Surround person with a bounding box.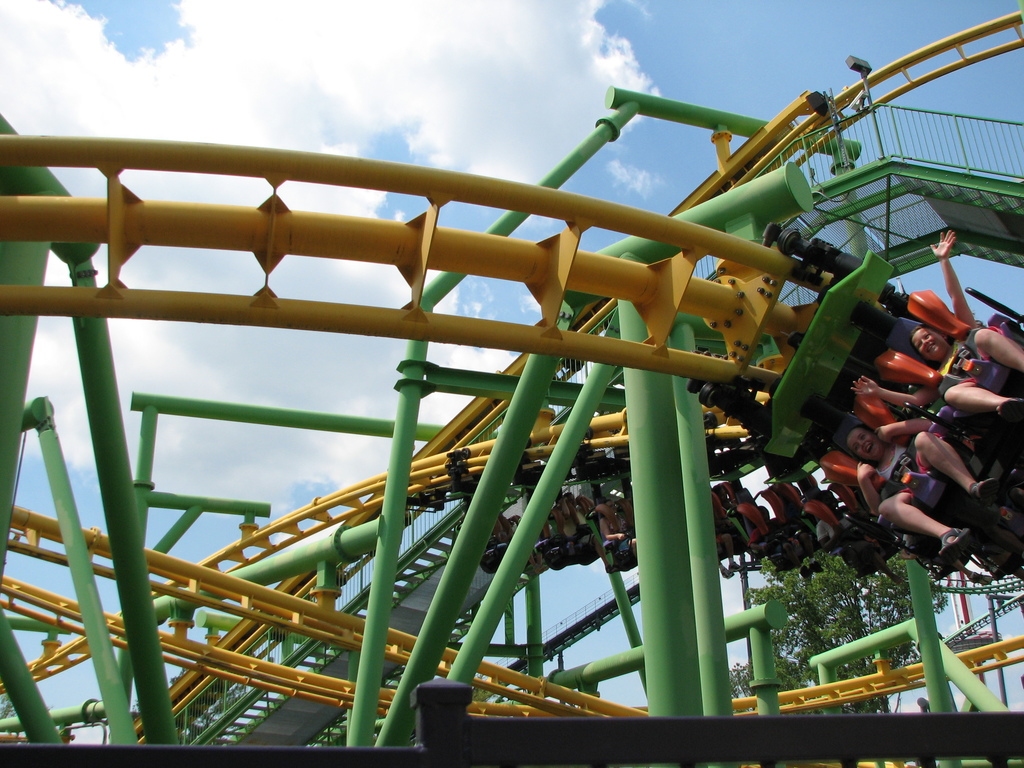
[x1=849, y1=431, x2=1015, y2=545].
